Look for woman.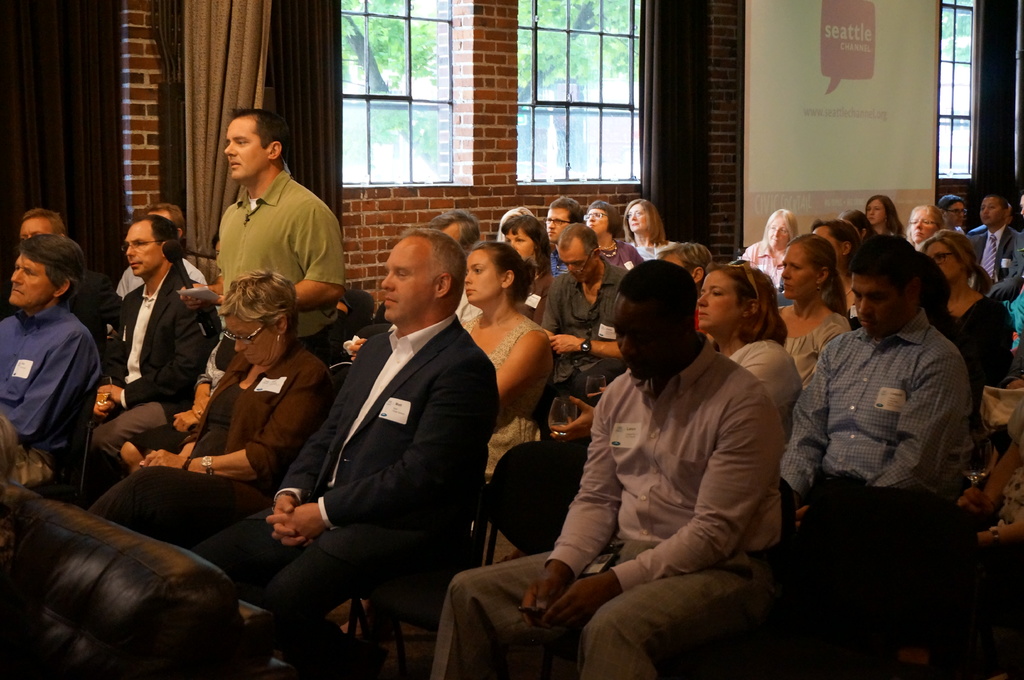
Found: BBox(735, 211, 801, 294).
